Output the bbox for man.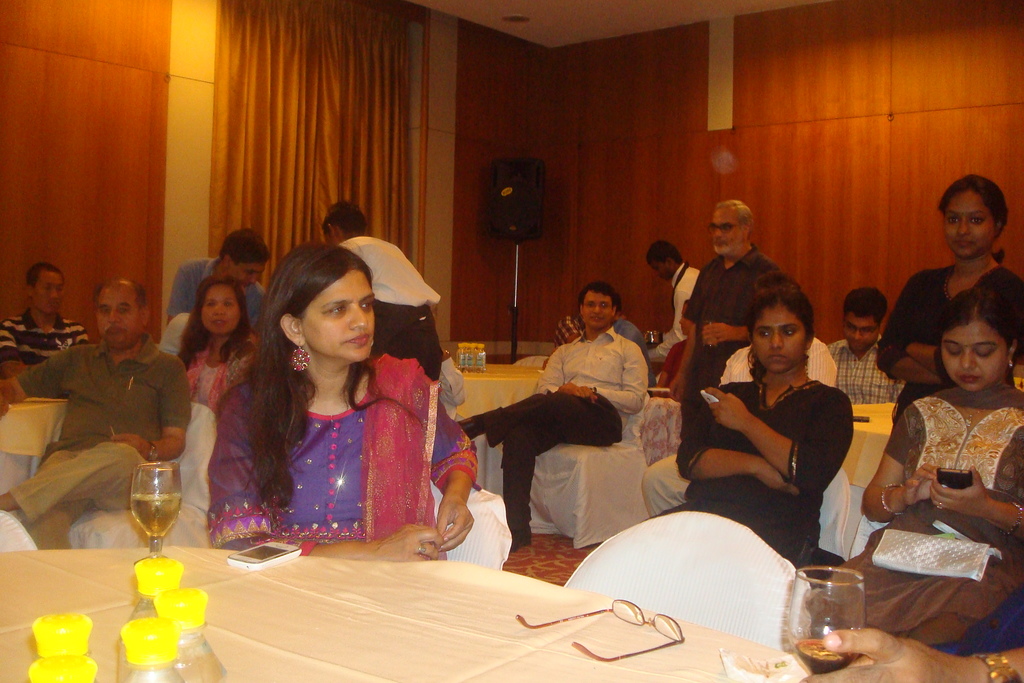
detection(827, 284, 903, 403).
